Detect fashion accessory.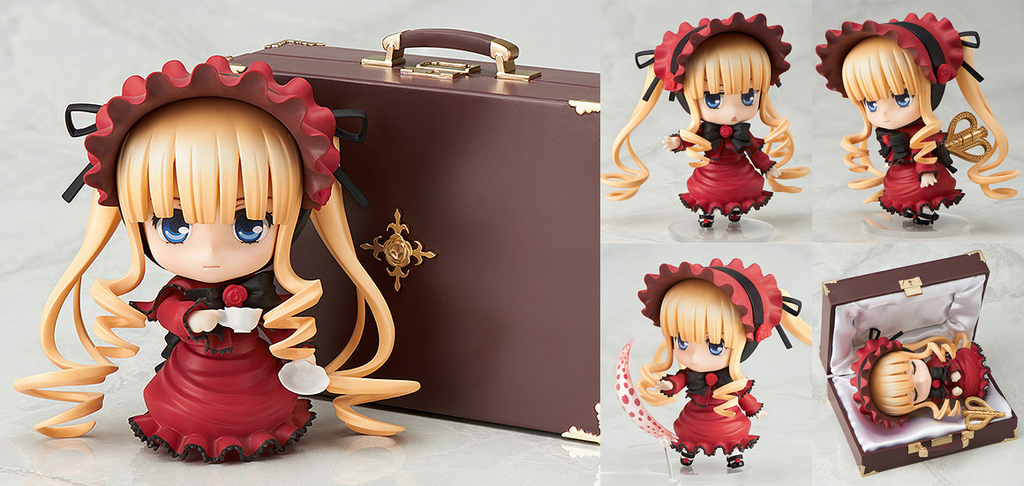
Detected at (700,122,753,154).
